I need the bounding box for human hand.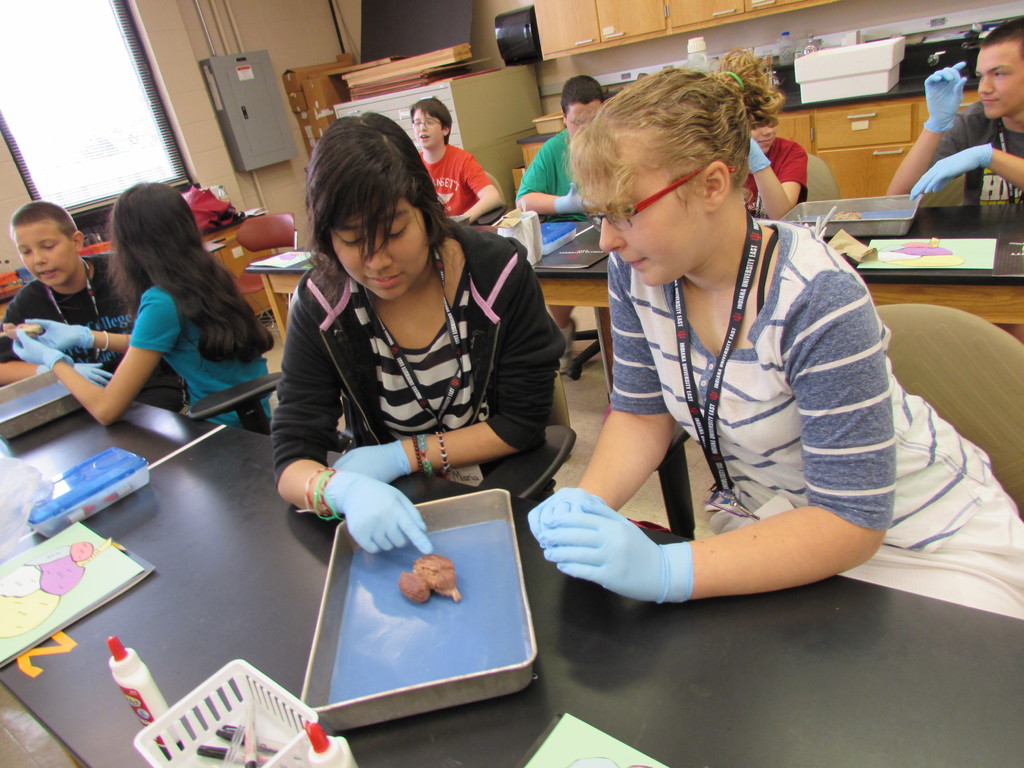
Here it is: [10,328,55,364].
